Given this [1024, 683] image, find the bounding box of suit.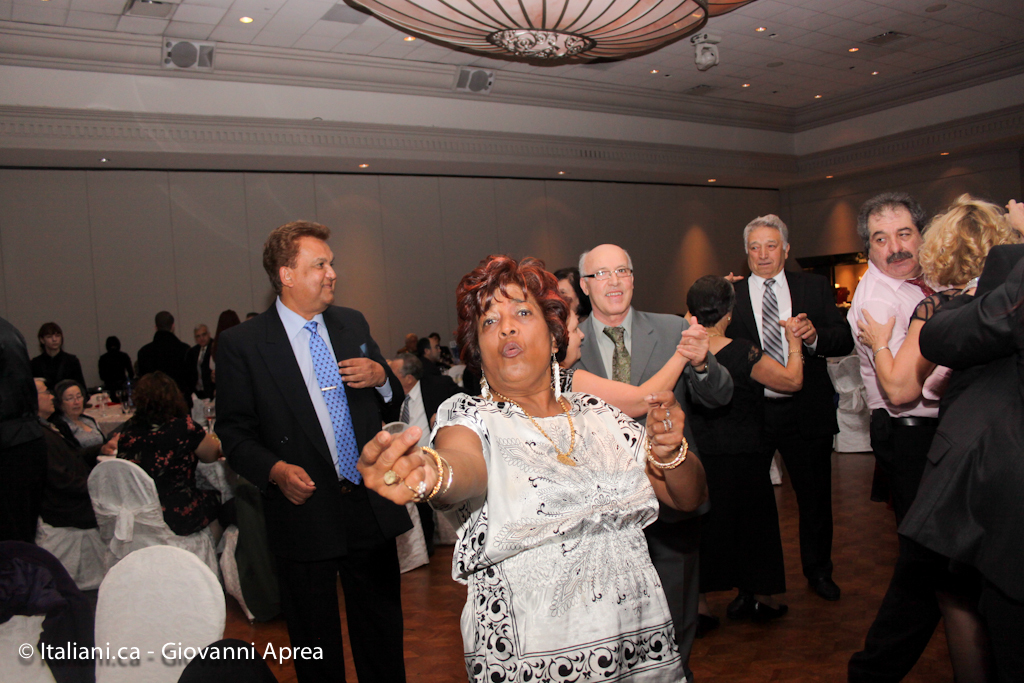
pyautogui.locateOnScreen(567, 305, 736, 682).
